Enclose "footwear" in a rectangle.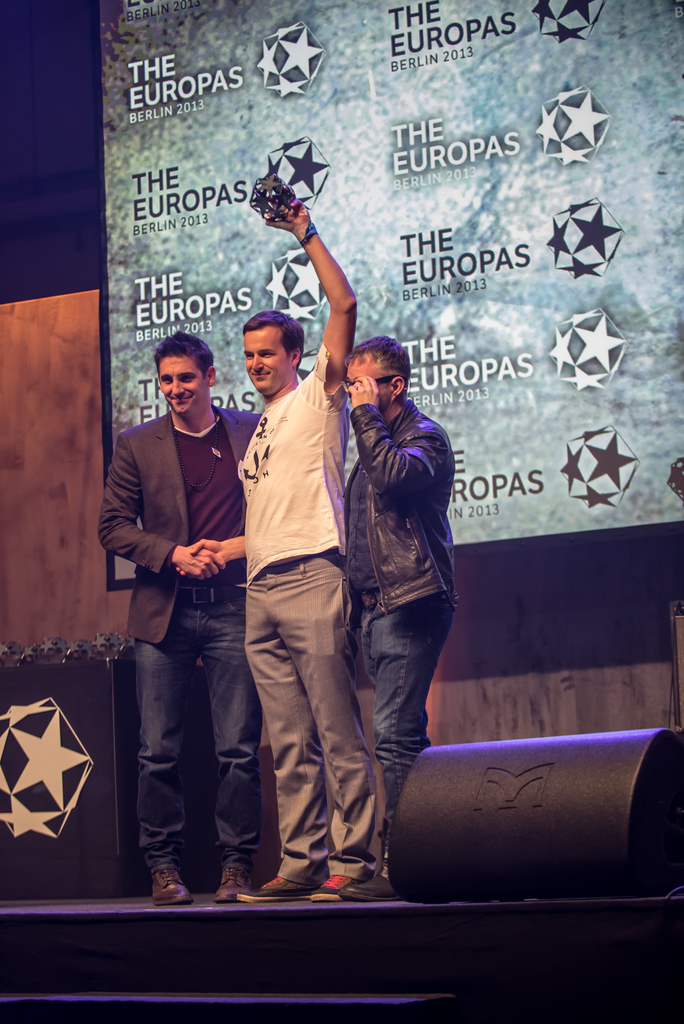
l=240, t=872, r=314, b=904.
